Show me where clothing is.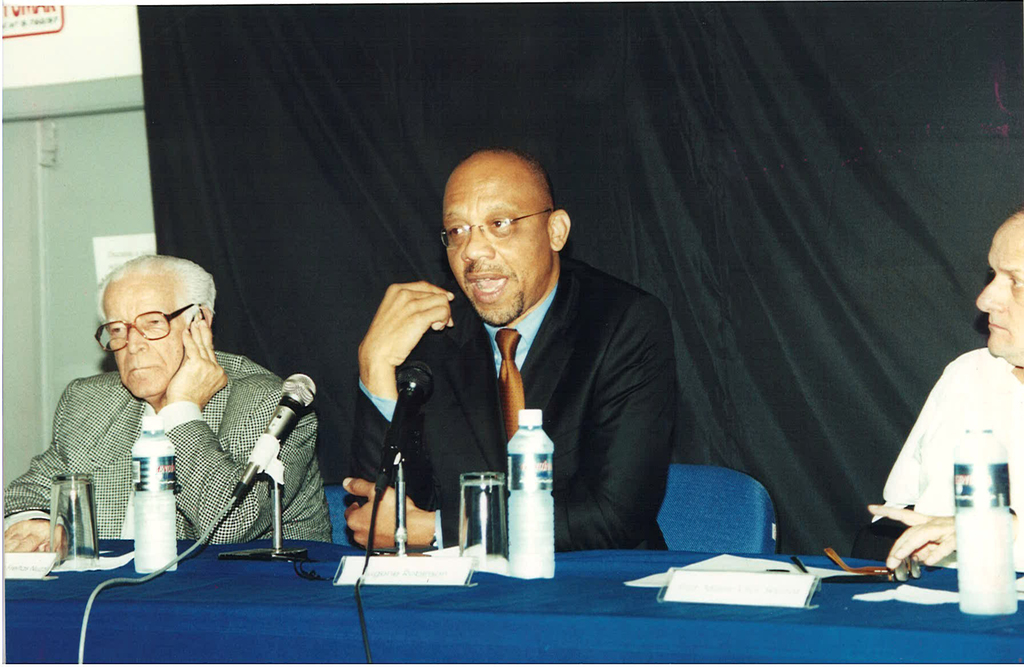
clothing is at detection(27, 334, 327, 583).
